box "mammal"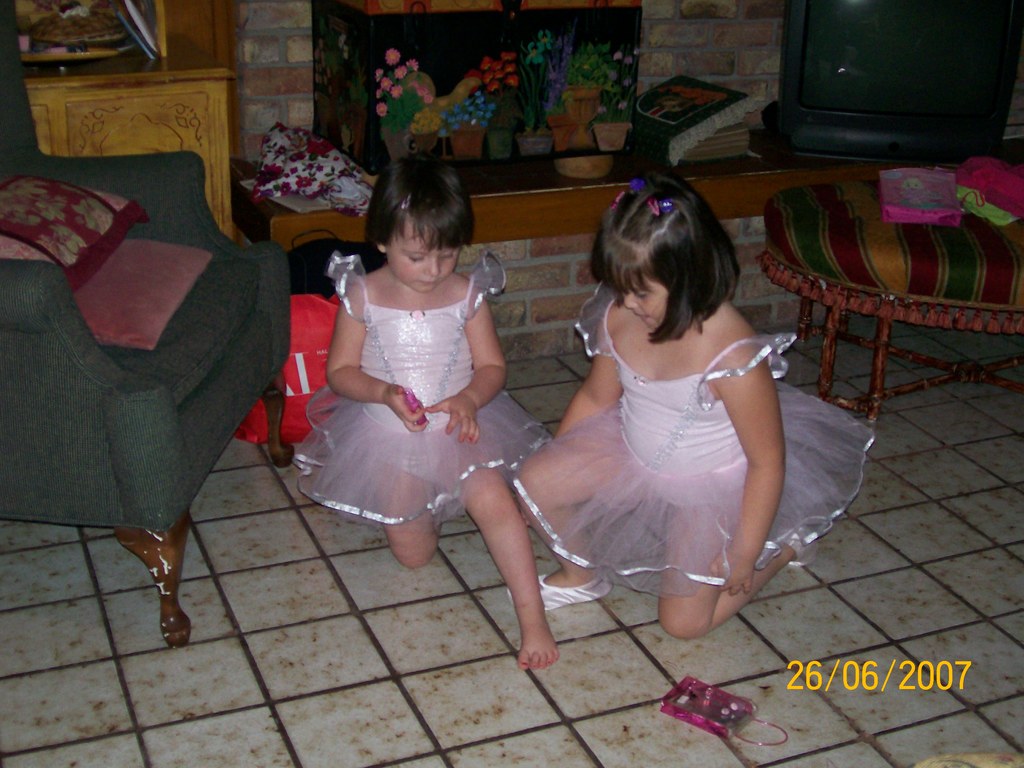
<bbox>500, 180, 874, 641</bbox>
